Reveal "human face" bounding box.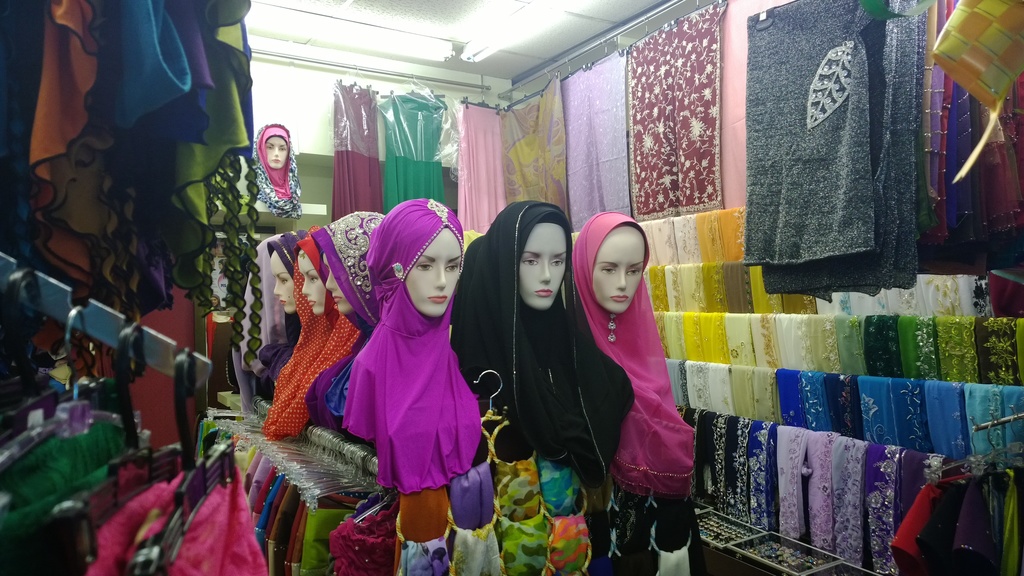
Revealed: select_region(296, 248, 319, 306).
